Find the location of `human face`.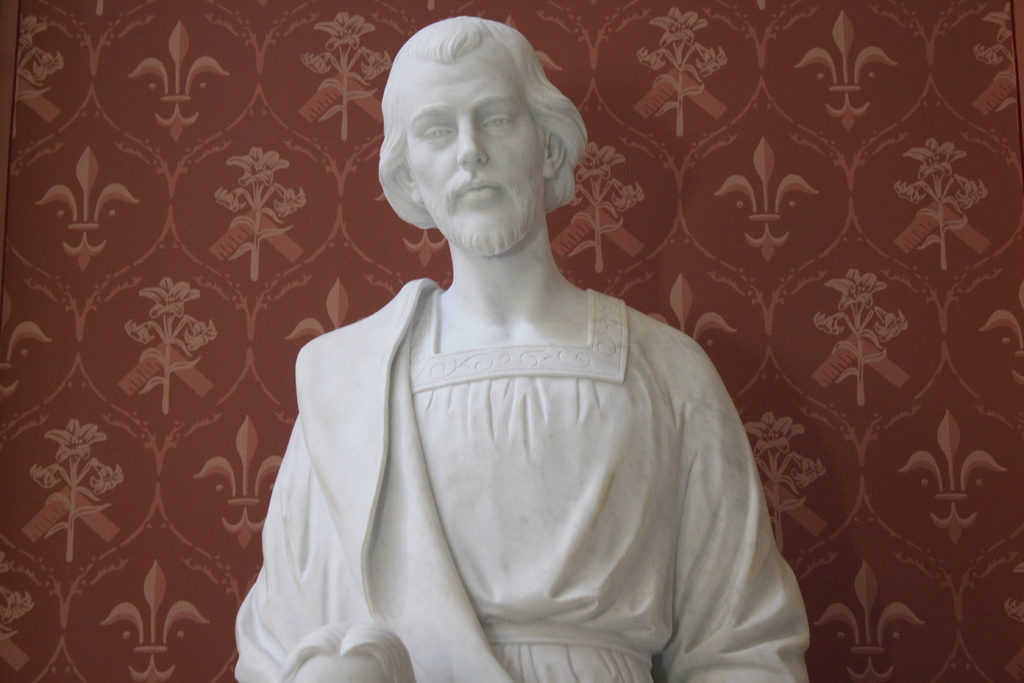
Location: l=405, t=58, r=544, b=257.
